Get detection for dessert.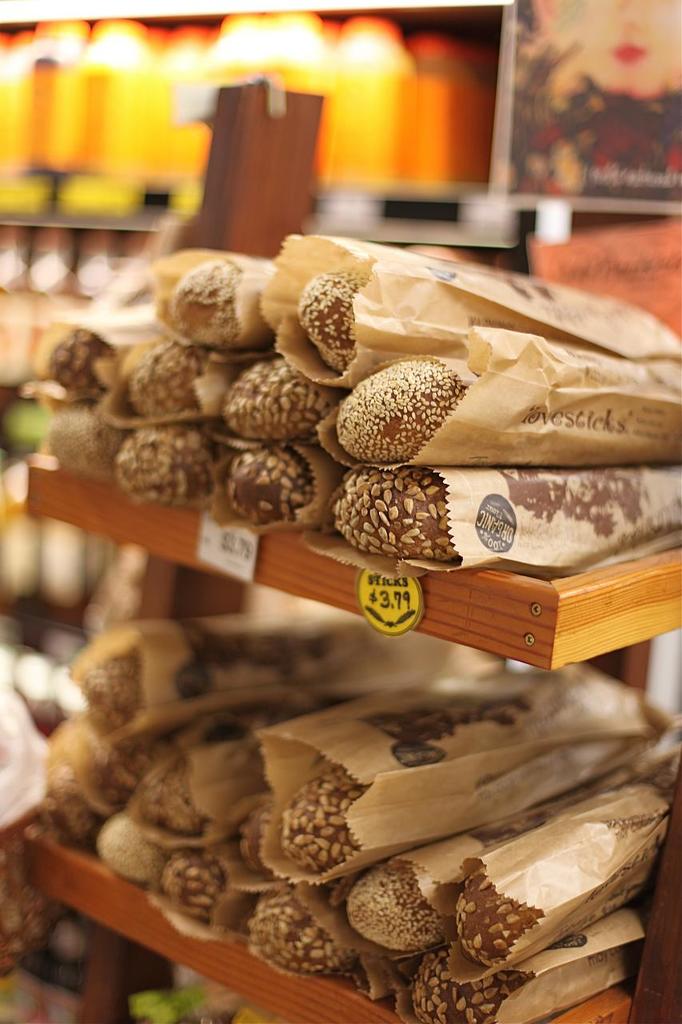
Detection: {"left": 346, "top": 858, "right": 447, "bottom": 952}.
